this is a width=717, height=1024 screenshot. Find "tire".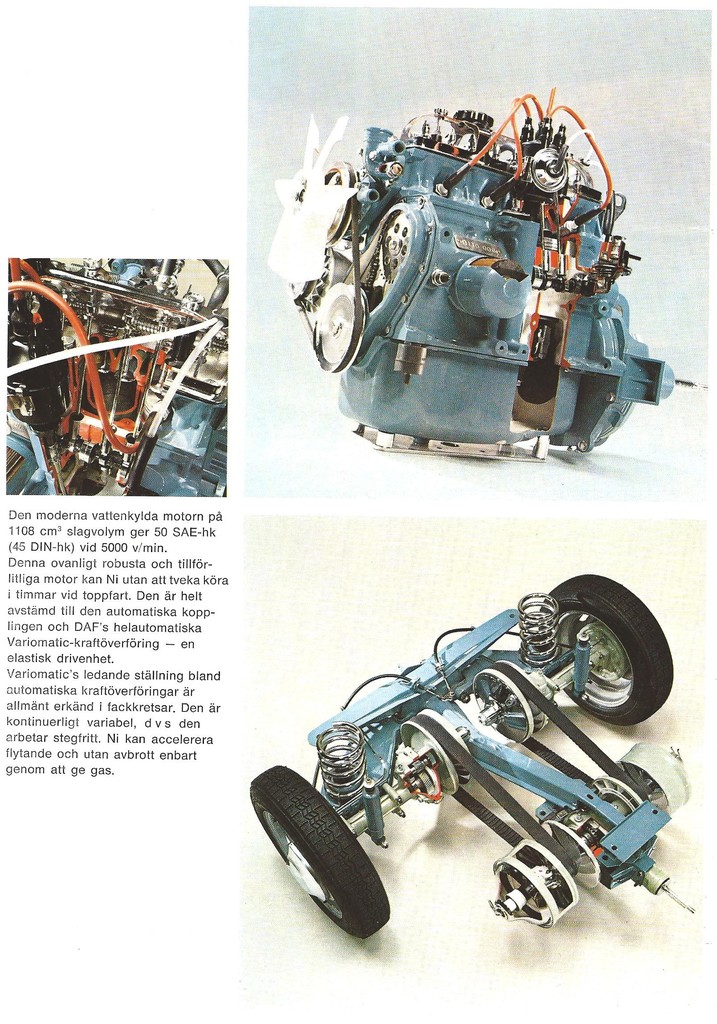
Bounding box: (x1=543, y1=584, x2=666, y2=730).
